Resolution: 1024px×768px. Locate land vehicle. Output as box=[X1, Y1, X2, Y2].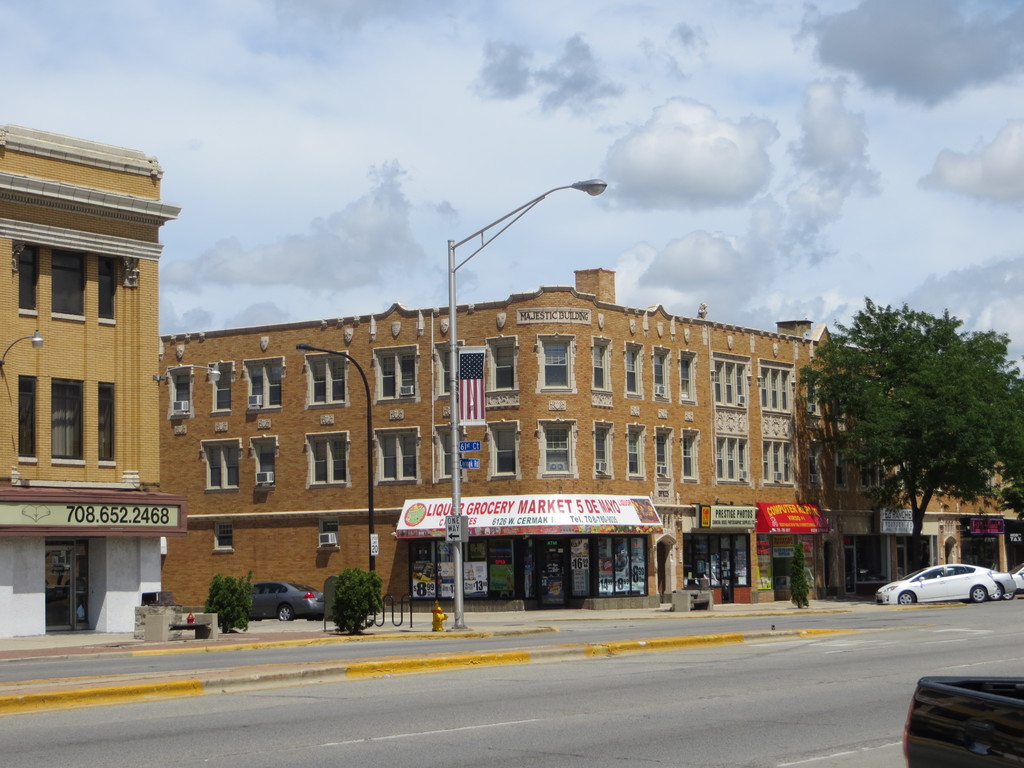
box=[1014, 566, 1023, 589].
